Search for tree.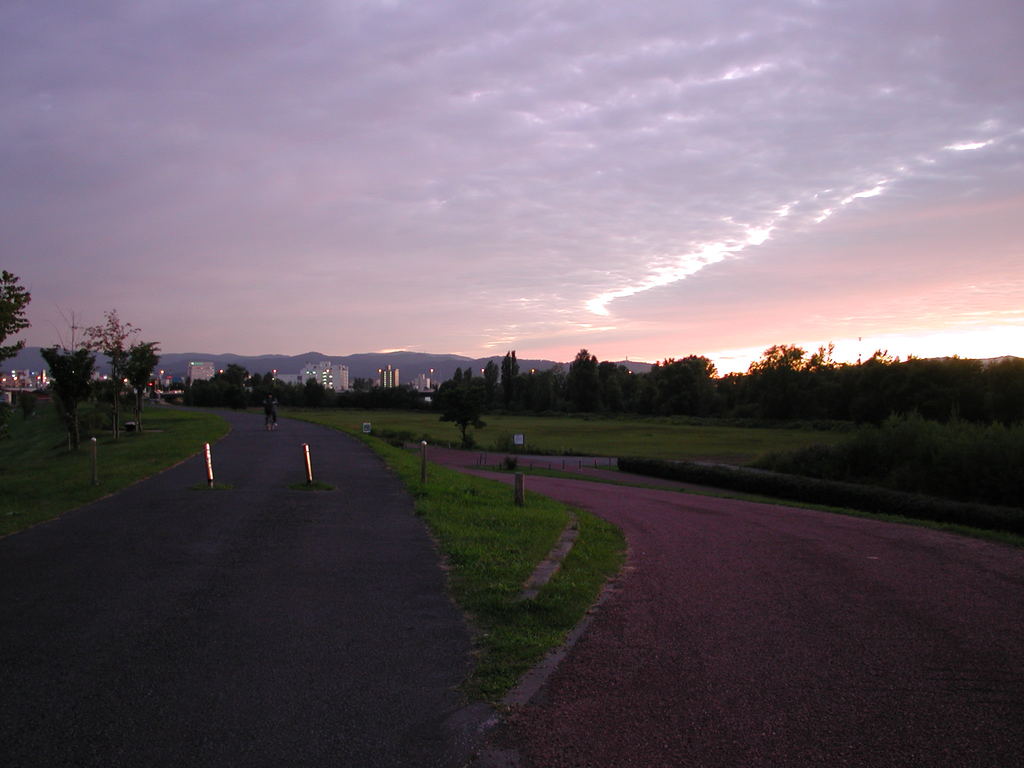
Found at (42, 346, 95, 442).
